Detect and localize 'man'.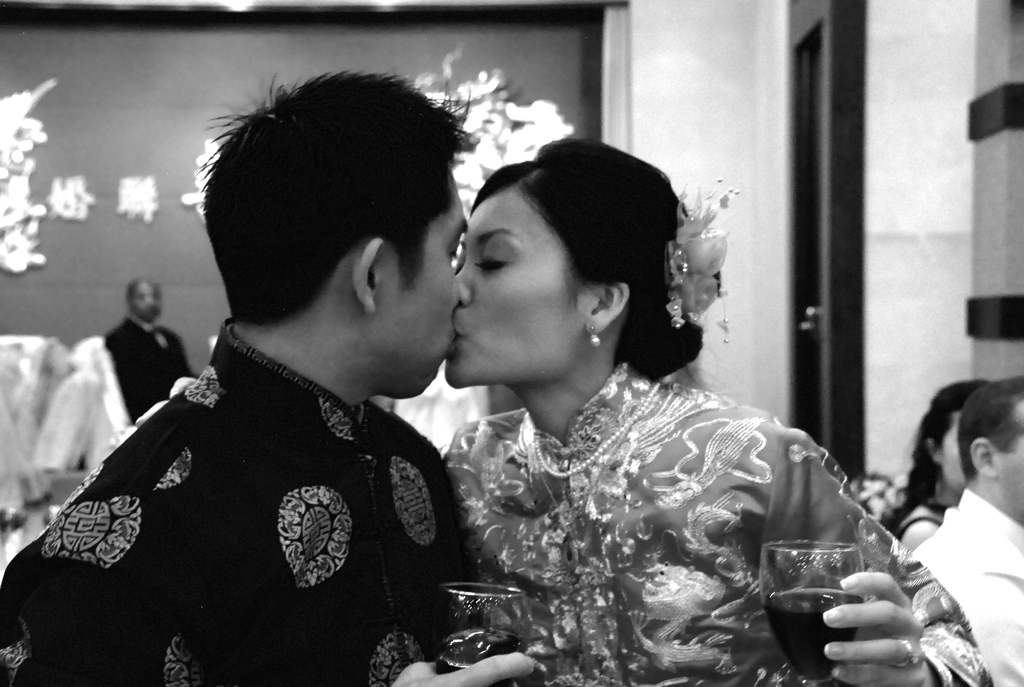
Localized at detection(105, 280, 199, 418).
